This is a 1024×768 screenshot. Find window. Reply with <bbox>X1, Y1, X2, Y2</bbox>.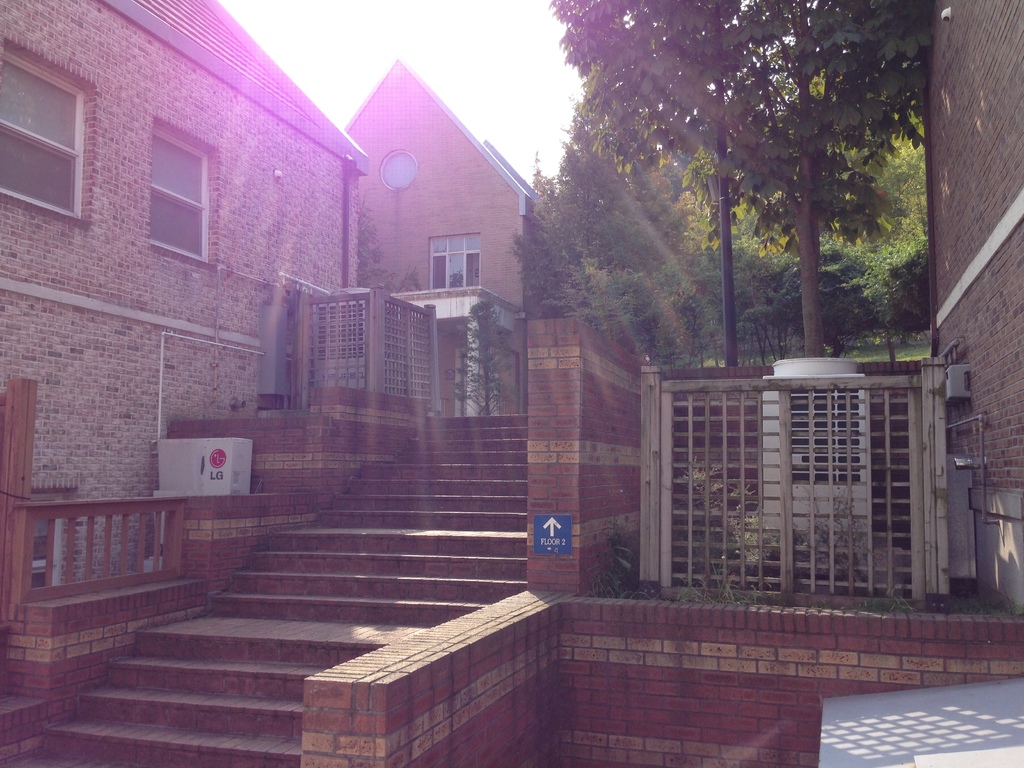
<bbox>0, 29, 99, 225</bbox>.
